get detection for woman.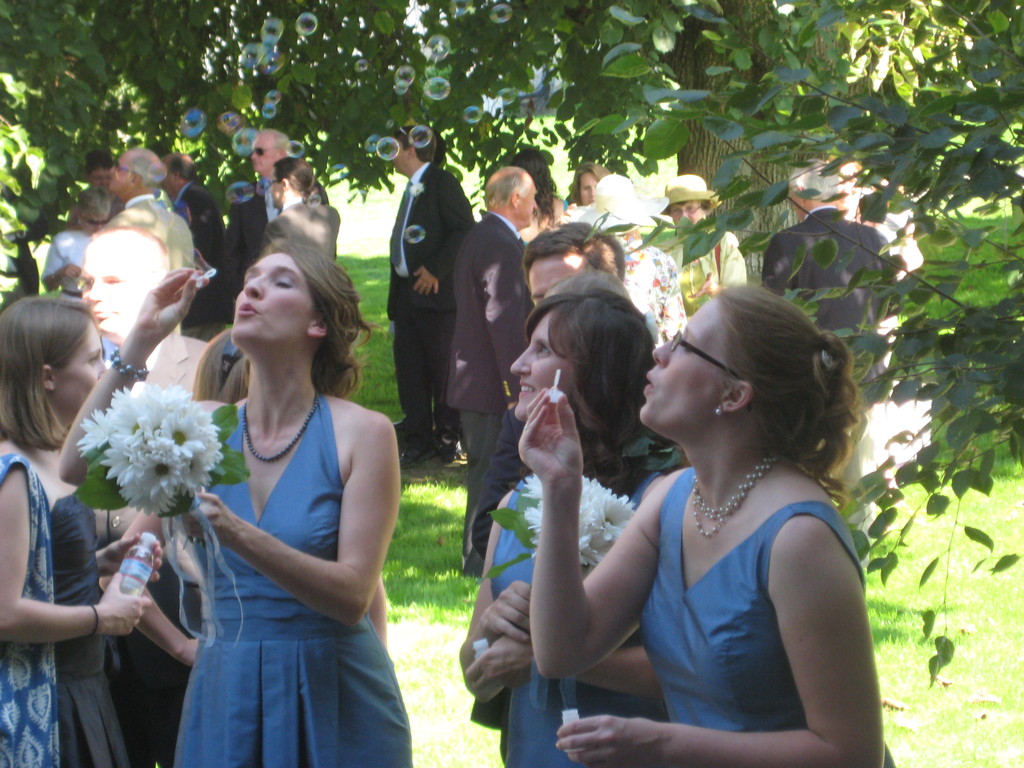
Detection: [left=143, top=208, right=399, bottom=761].
